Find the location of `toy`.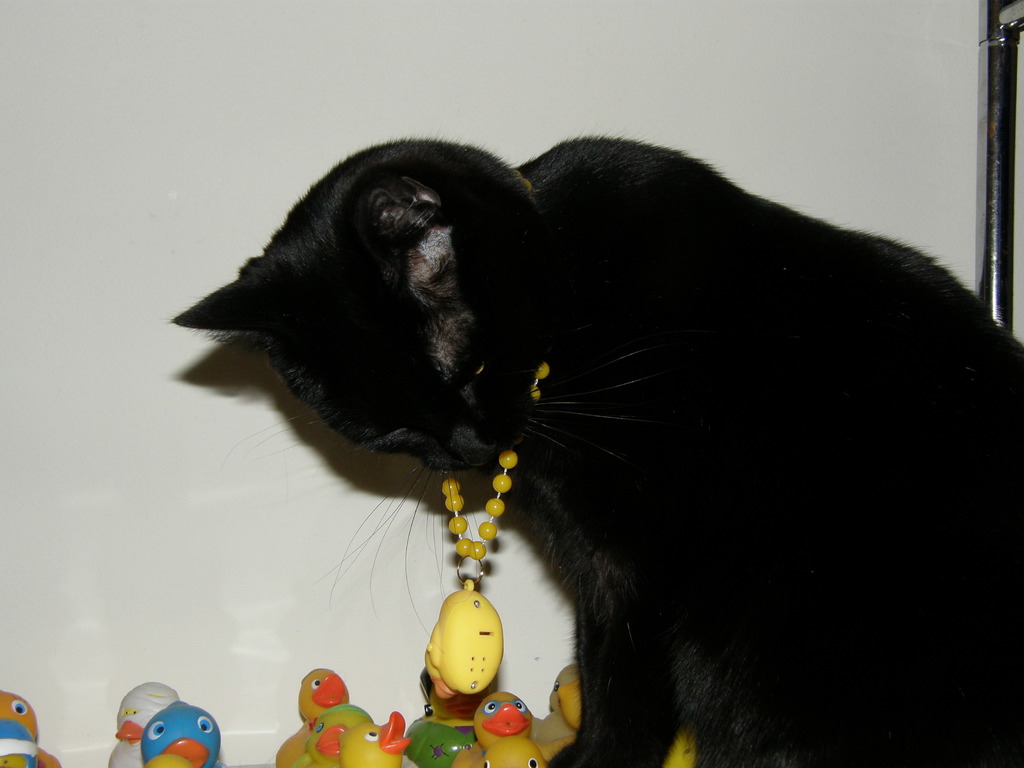
Location: region(105, 680, 175, 767).
